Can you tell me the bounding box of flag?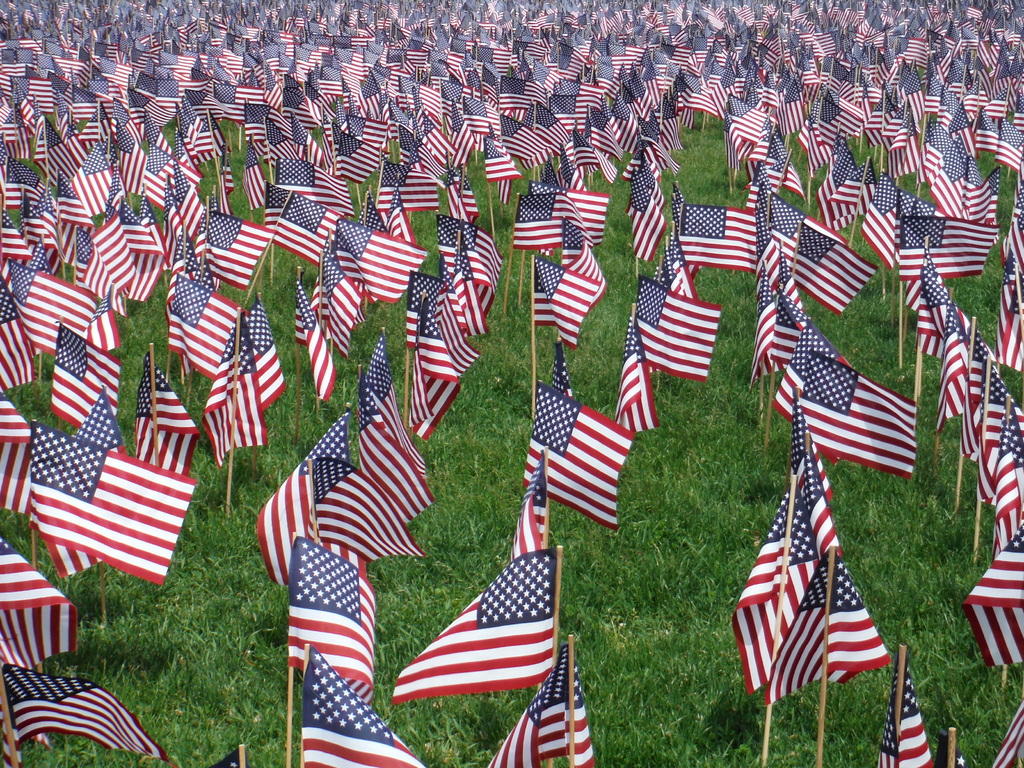
x1=289, y1=643, x2=430, y2=767.
